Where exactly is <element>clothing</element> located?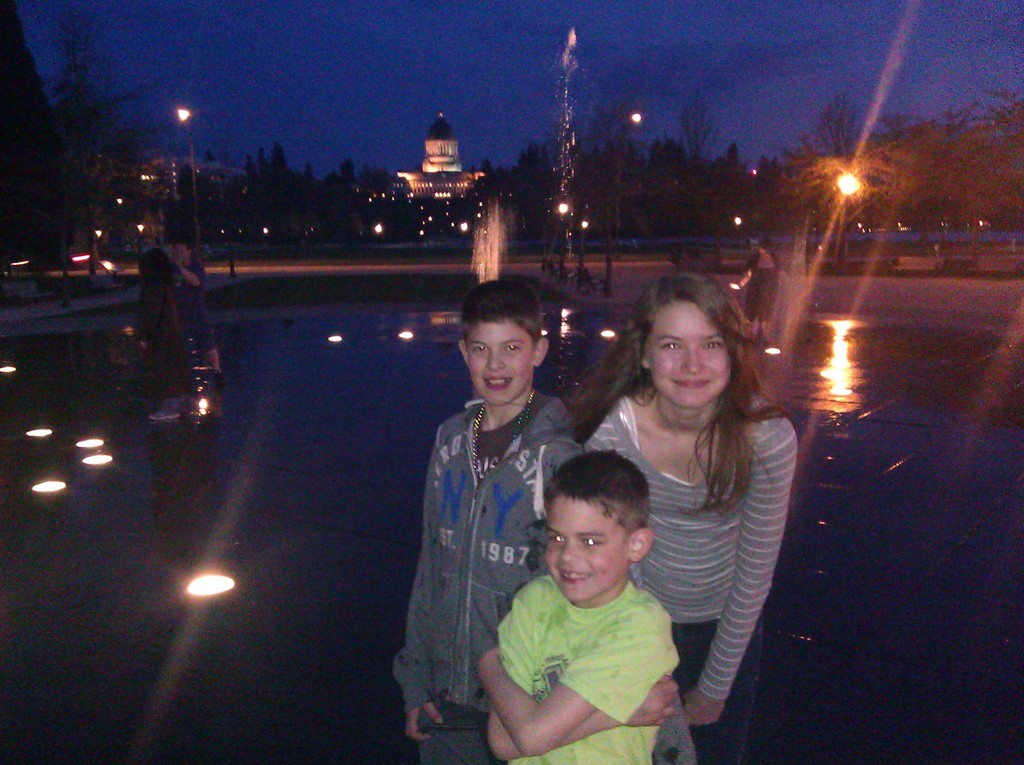
Its bounding box is {"x1": 585, "y1": 392, "x2": 798, "y2": 764}.
